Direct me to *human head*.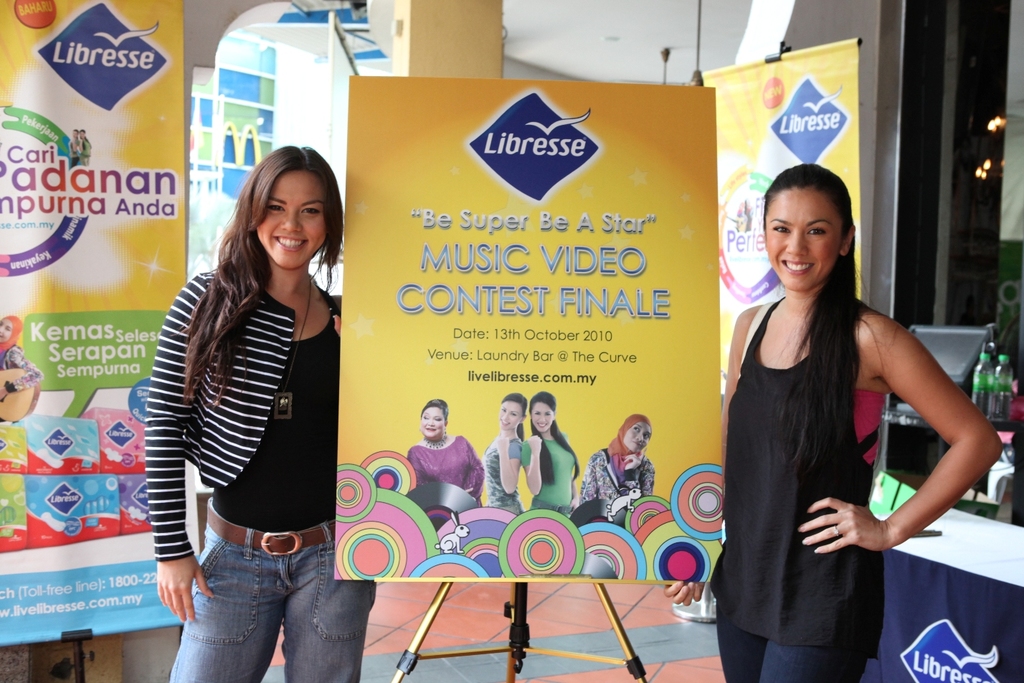
Direction: <region>70, 130, 80, 140</region>.
